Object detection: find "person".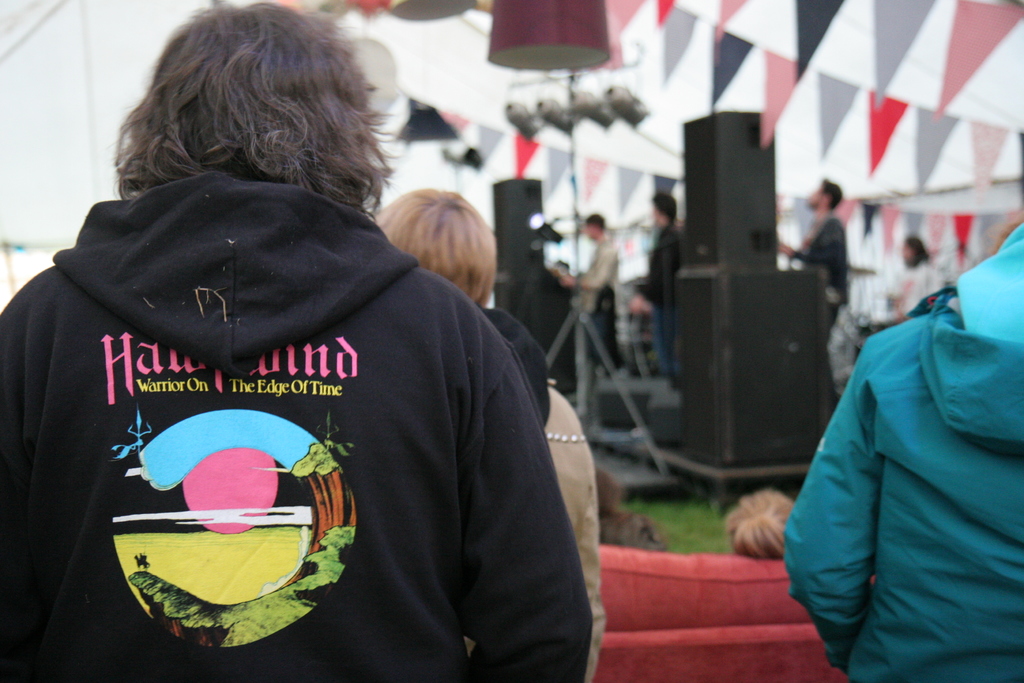
region(895, 233, 942, 328).
